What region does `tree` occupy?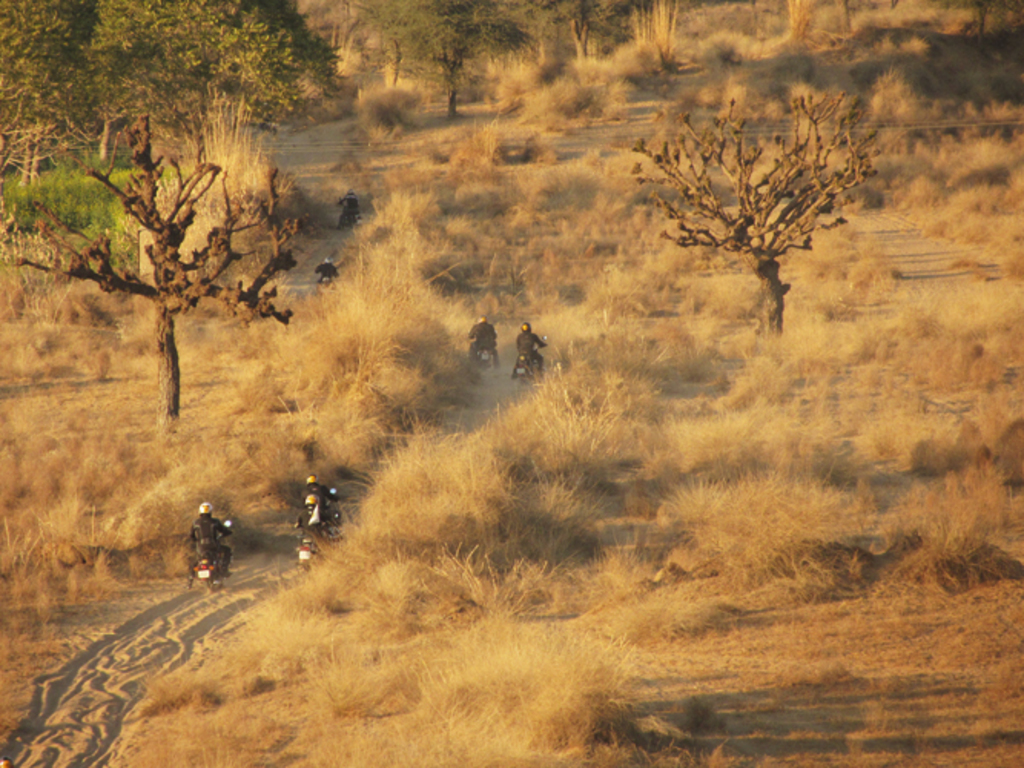
<region>0, 120, 302, 455</region>.
